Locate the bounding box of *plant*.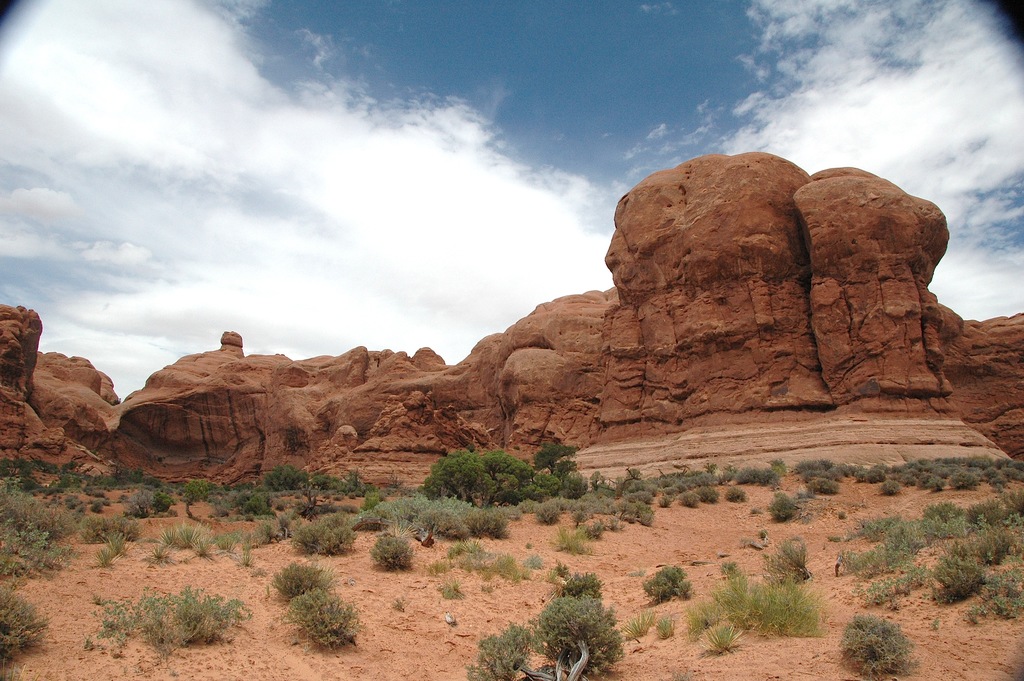
Bounding box: pyautogui.locateOnScreen(286, 514, 355, 555).
